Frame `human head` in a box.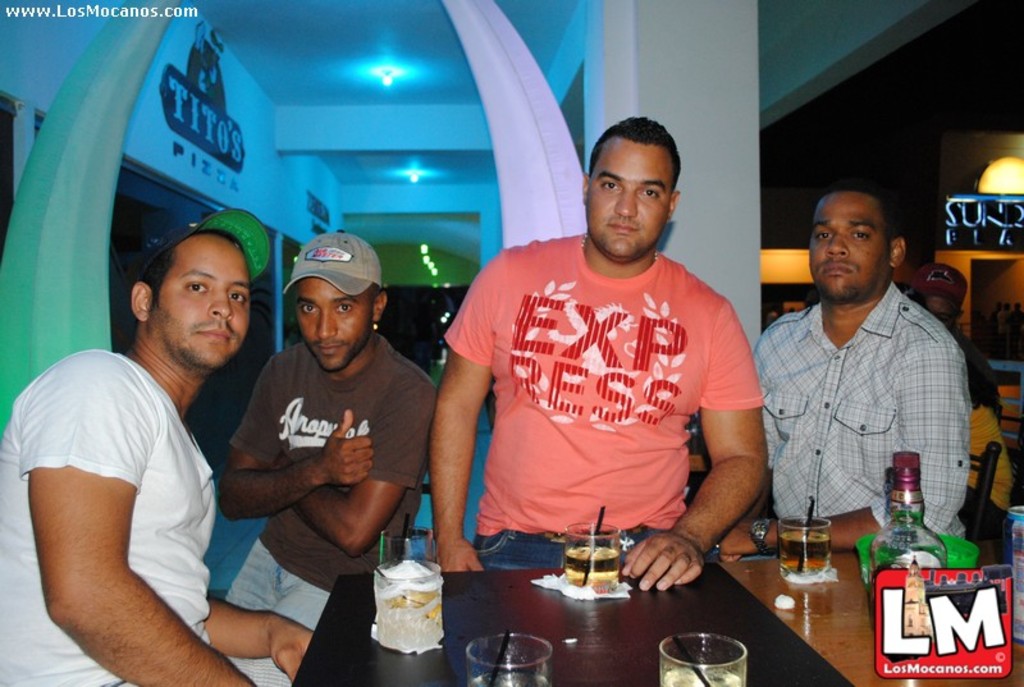
x1=906 y1=257 x2=974 y2=321.
